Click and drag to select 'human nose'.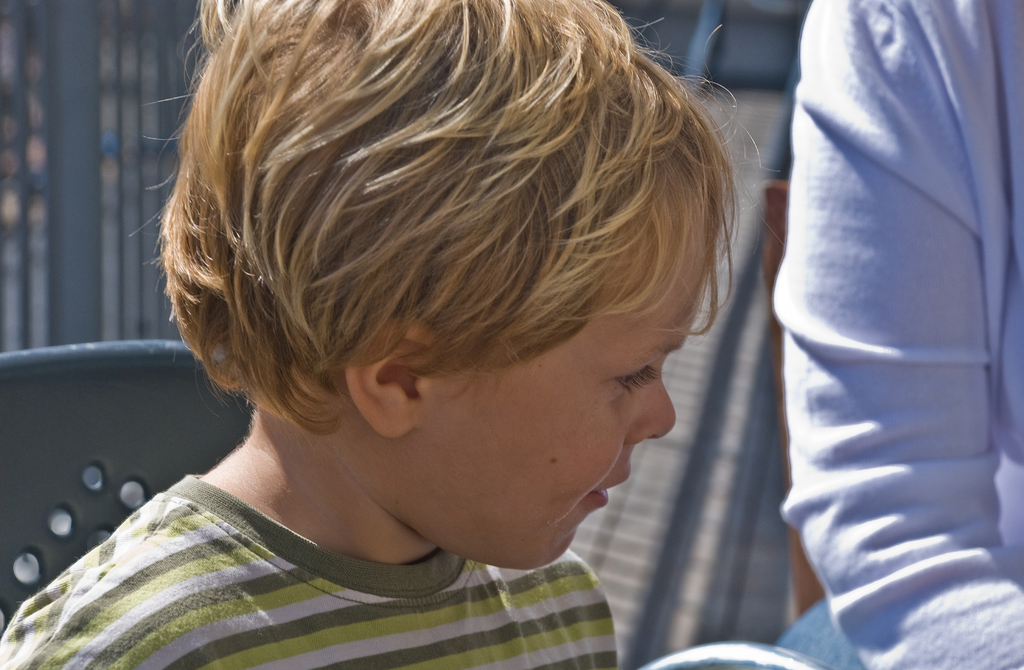
Selection: x1=621 y1=372 x2=678 y2=449.
